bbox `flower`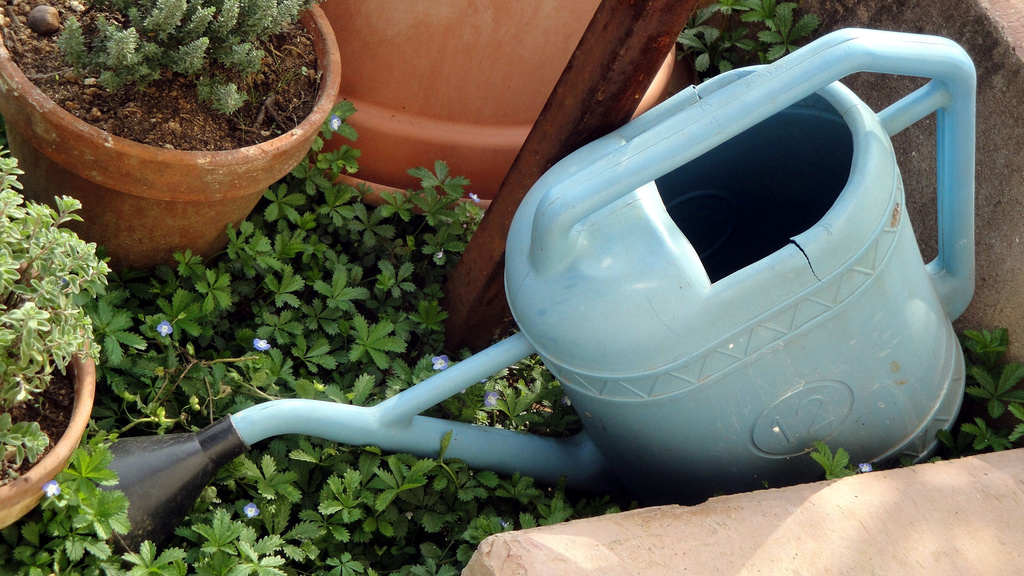
bbox=(243, 504, 257, 522)
